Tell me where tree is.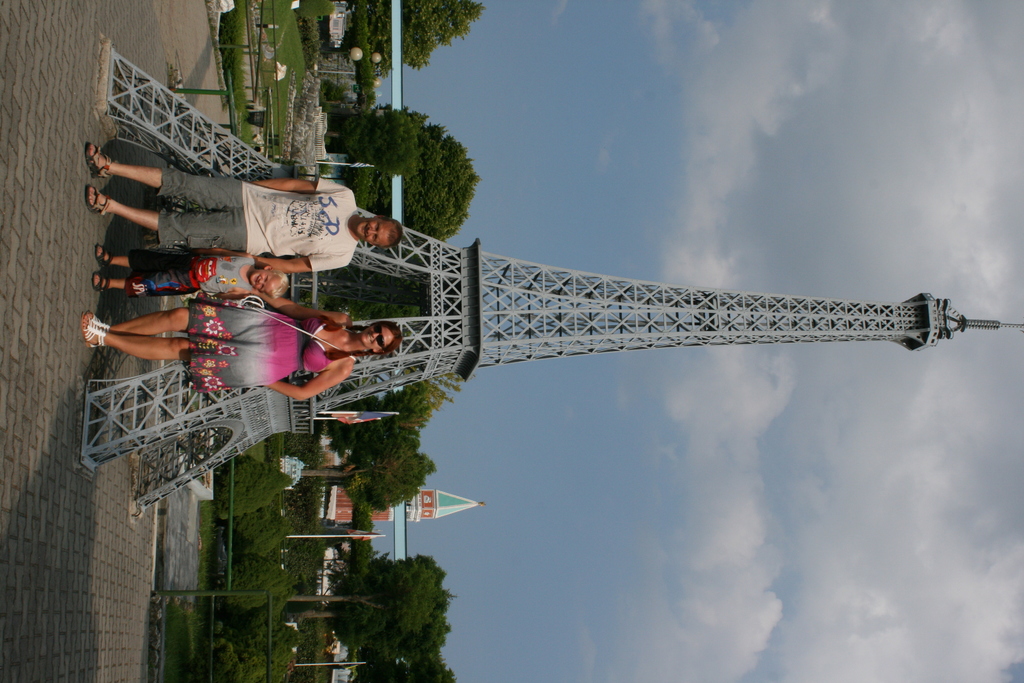
tree is at locate(333, 109, 483, 247).
